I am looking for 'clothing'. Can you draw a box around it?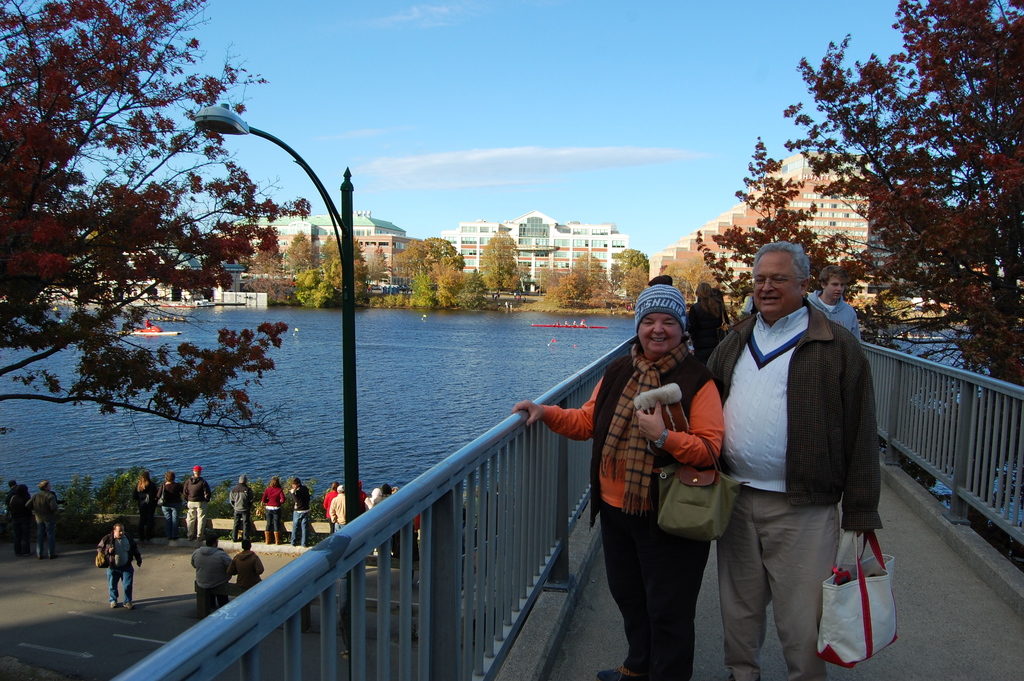
Sure, the bounding box is <bbox>290, 485, 311, 546</bbox>.
